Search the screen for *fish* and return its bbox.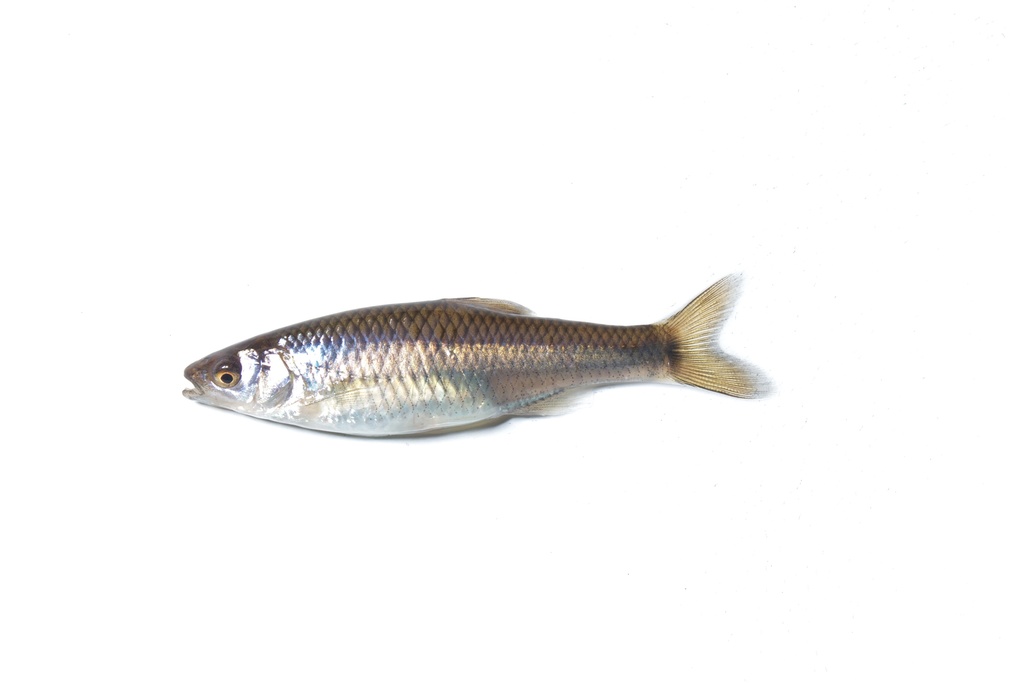
Found: 183/269/755/436.
